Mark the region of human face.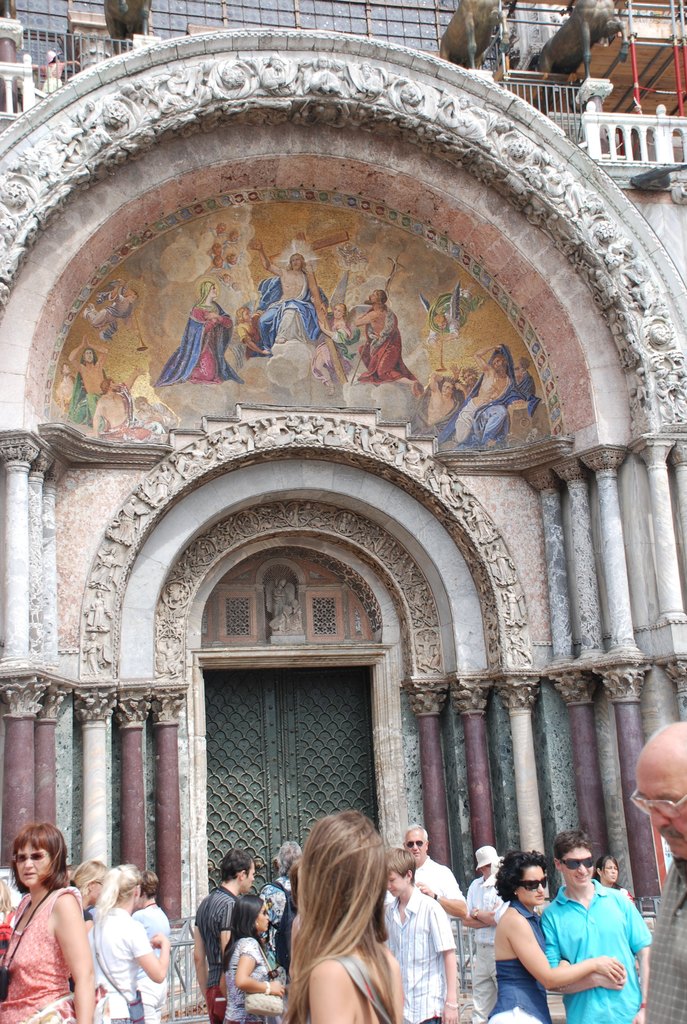
Region: bbox(517, 863, 546, 907).
